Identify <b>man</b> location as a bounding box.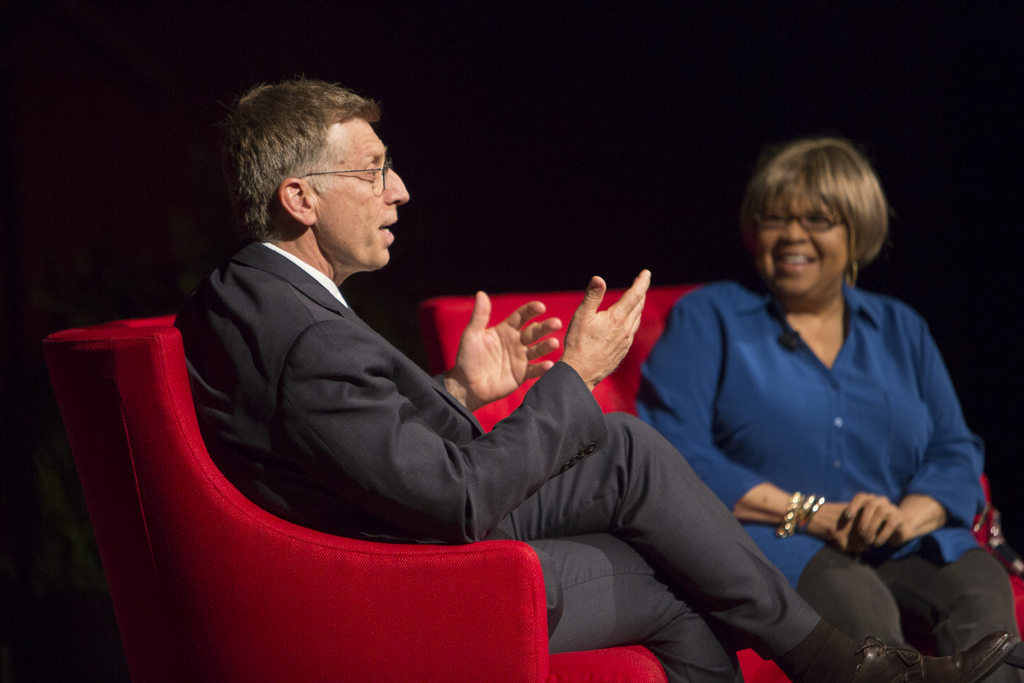
(166, 81, 1023, 682).
